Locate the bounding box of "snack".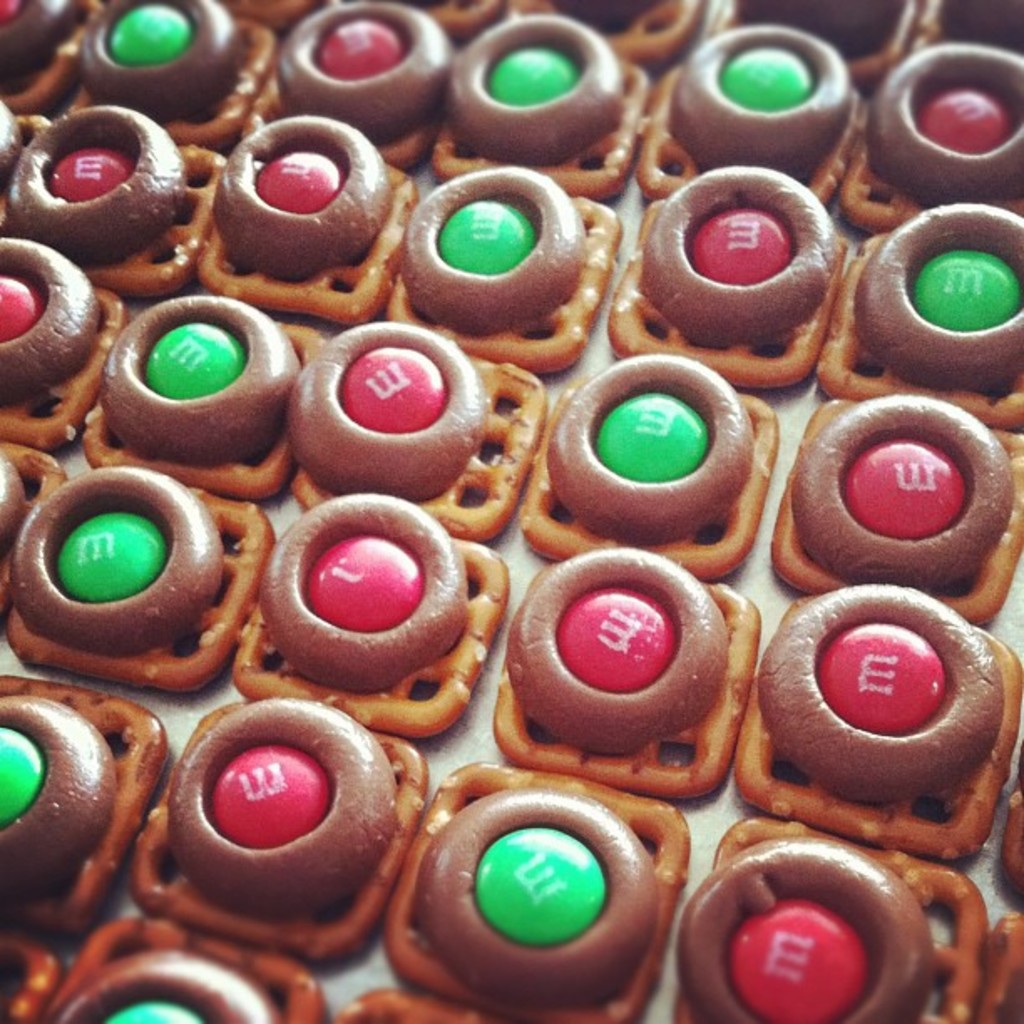
Bounding box: select_region(484, 544, 766, 795).
